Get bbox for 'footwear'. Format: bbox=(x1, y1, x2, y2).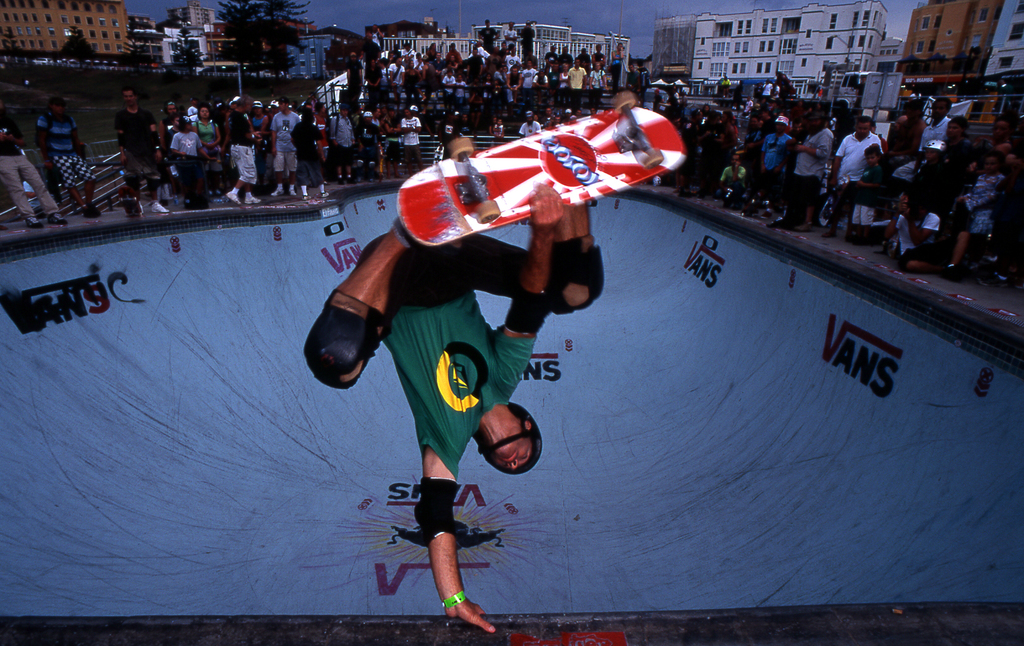
bbox=(26, 212, 45, 228).
